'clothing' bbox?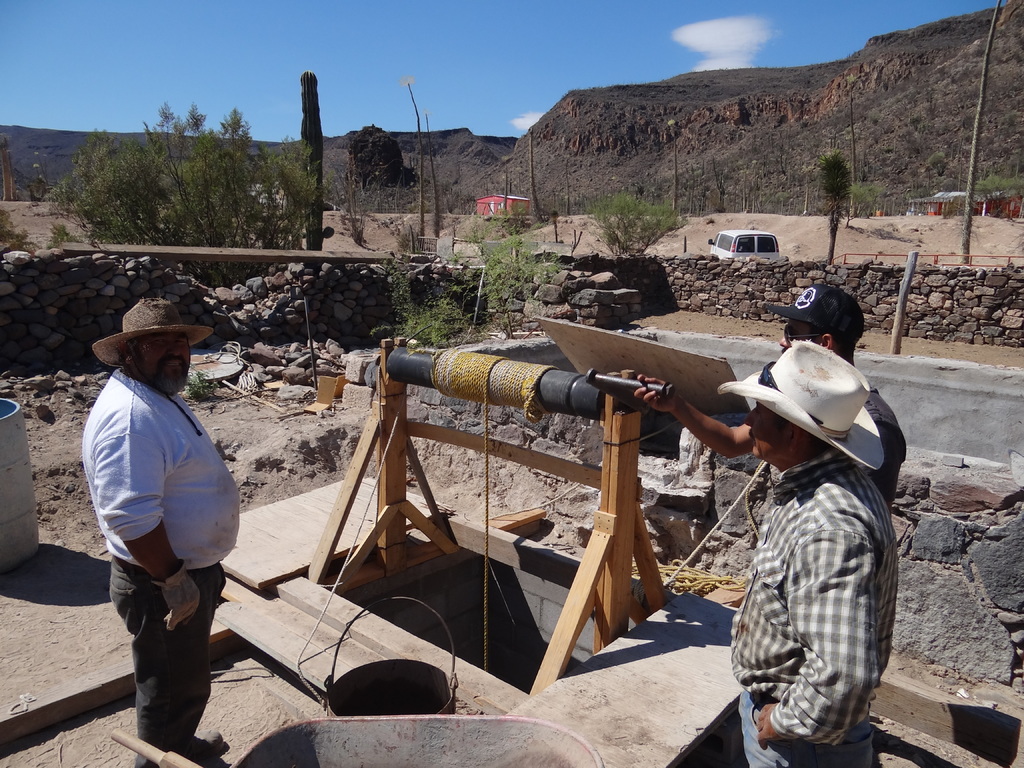
{"left": 735, "top": 382, "right": 903, "bottom": 691}
